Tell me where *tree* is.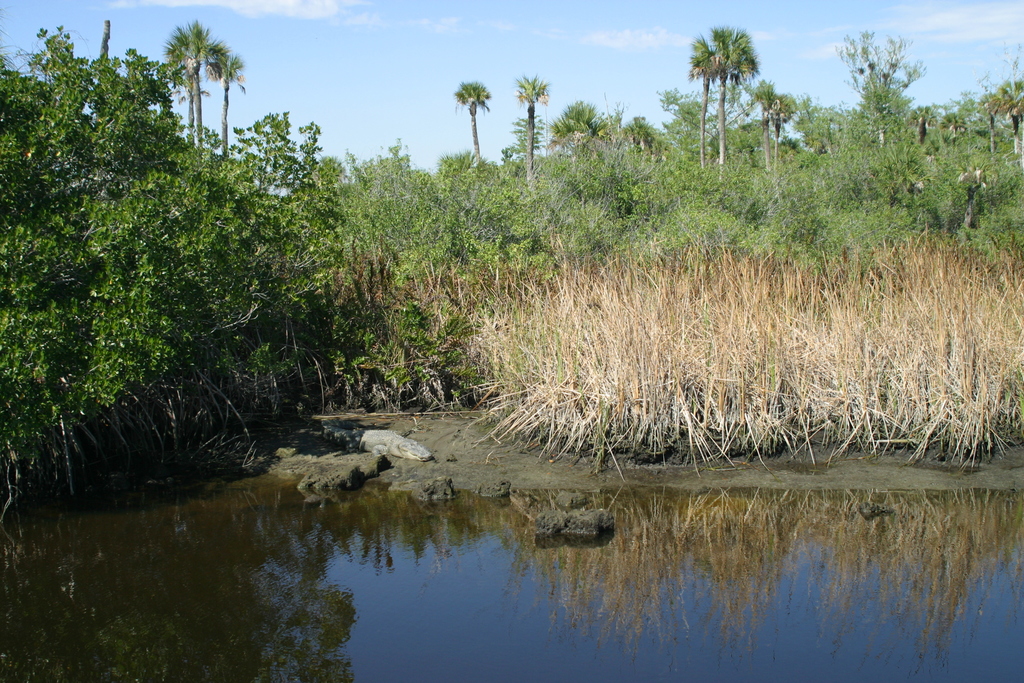
*tree* is at detection(201, 45, 242, 140).
